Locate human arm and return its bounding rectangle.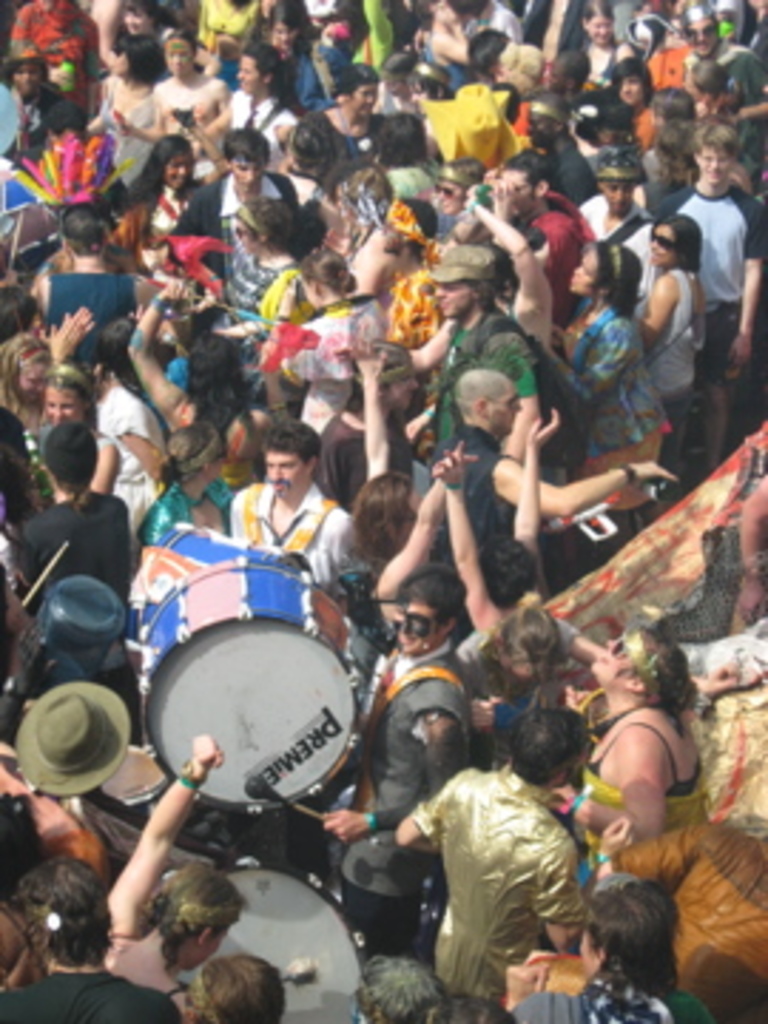
x1=558 y1=620 x2=740 y2=700.
